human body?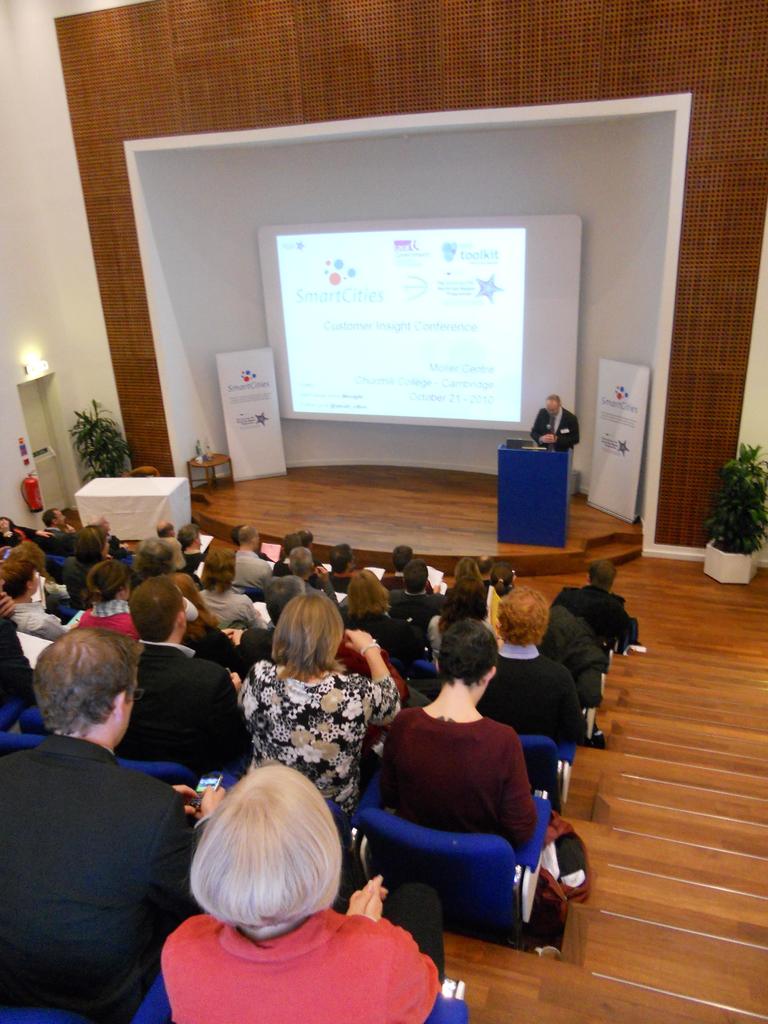
242/588/408/843
